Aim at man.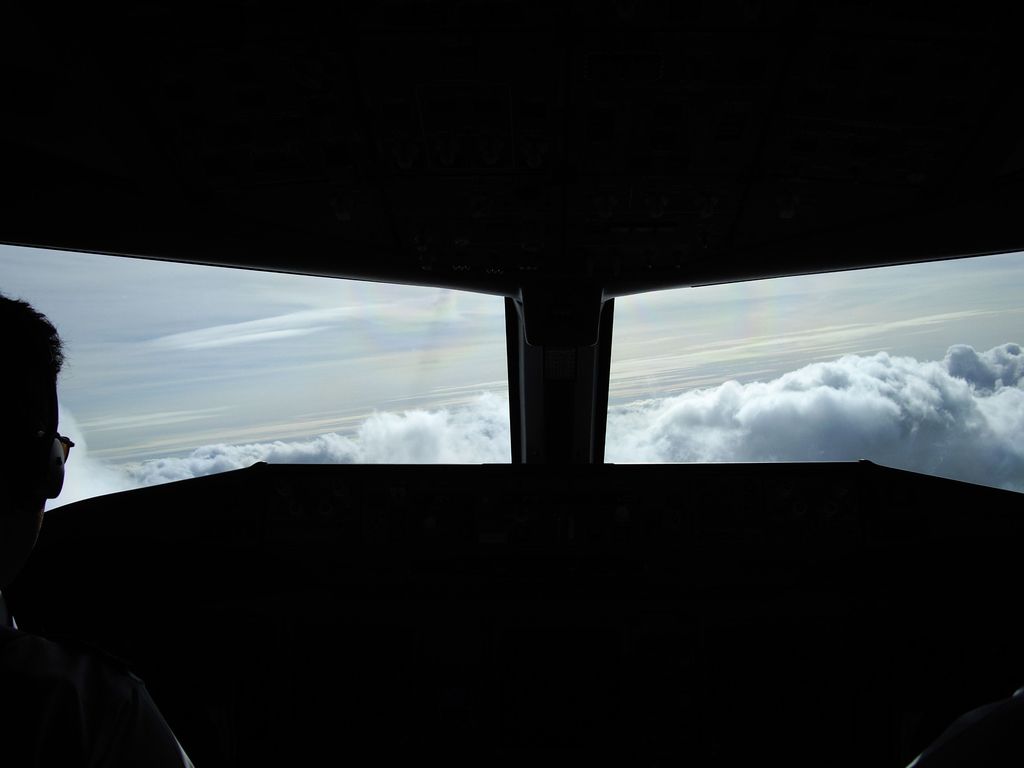
Aimed at l=0, t=294, r=195, b=767.
